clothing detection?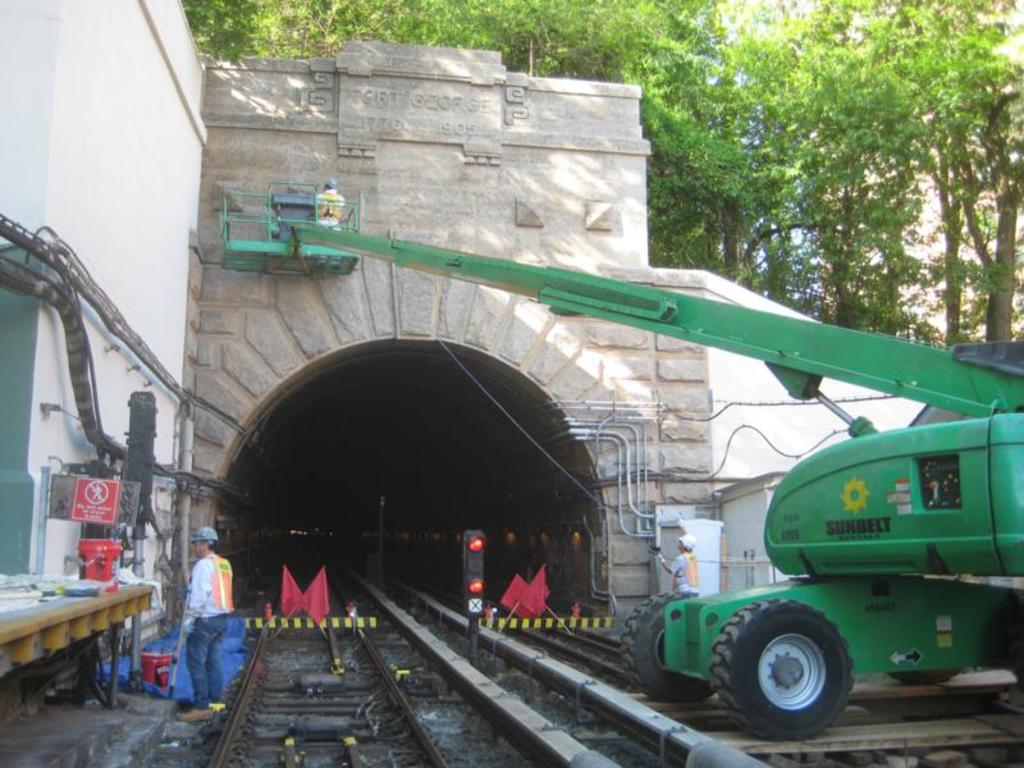
{"x1": 163, "y1": 540, "x2": 233, "y2": 717}
